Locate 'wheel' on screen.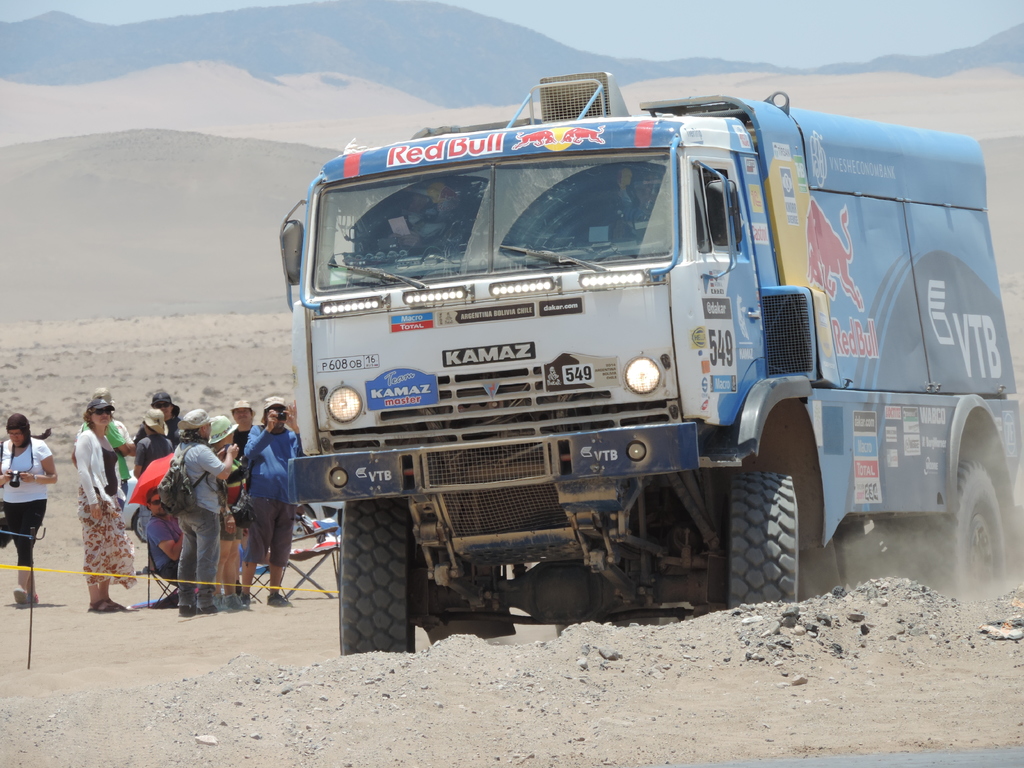
On screen at 333 492 422 647.
